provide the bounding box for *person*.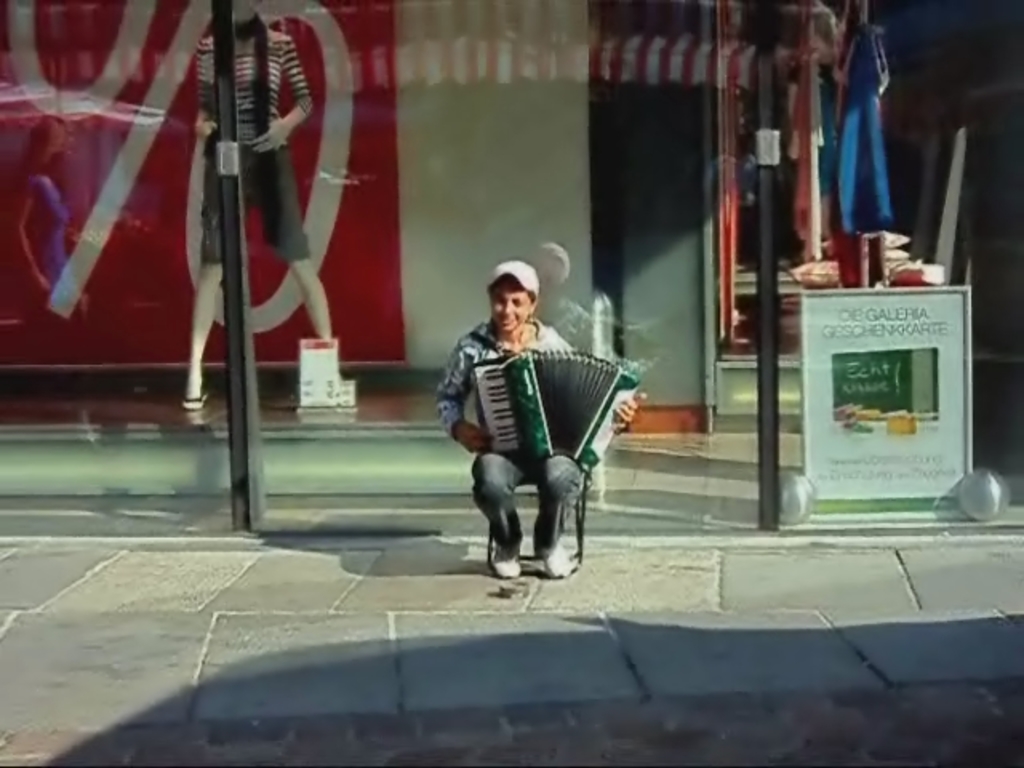
region(464, 254, 632, 594).
